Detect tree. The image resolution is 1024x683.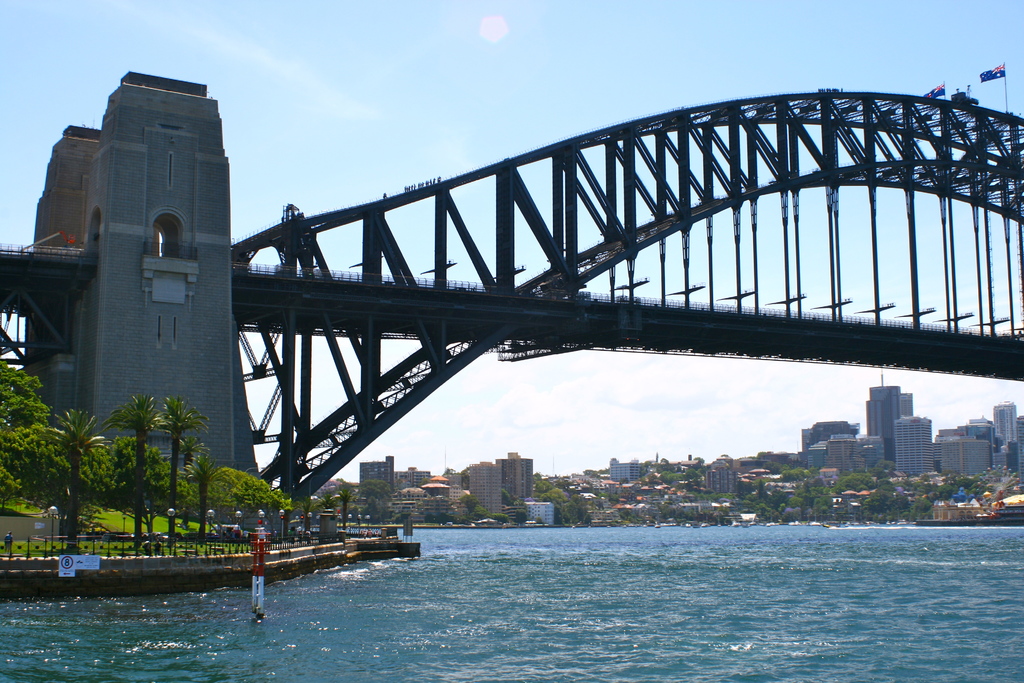
BBox(879, 461, 897, 472).
